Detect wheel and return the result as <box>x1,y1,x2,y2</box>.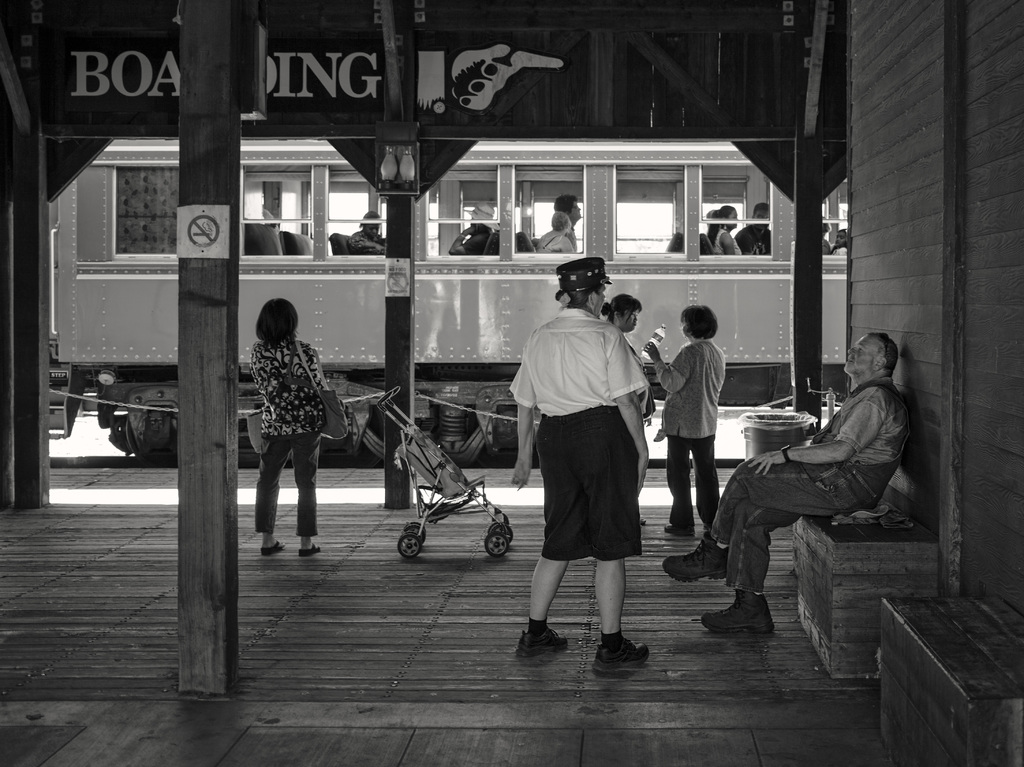
<box>396,534,423,557</box>.
